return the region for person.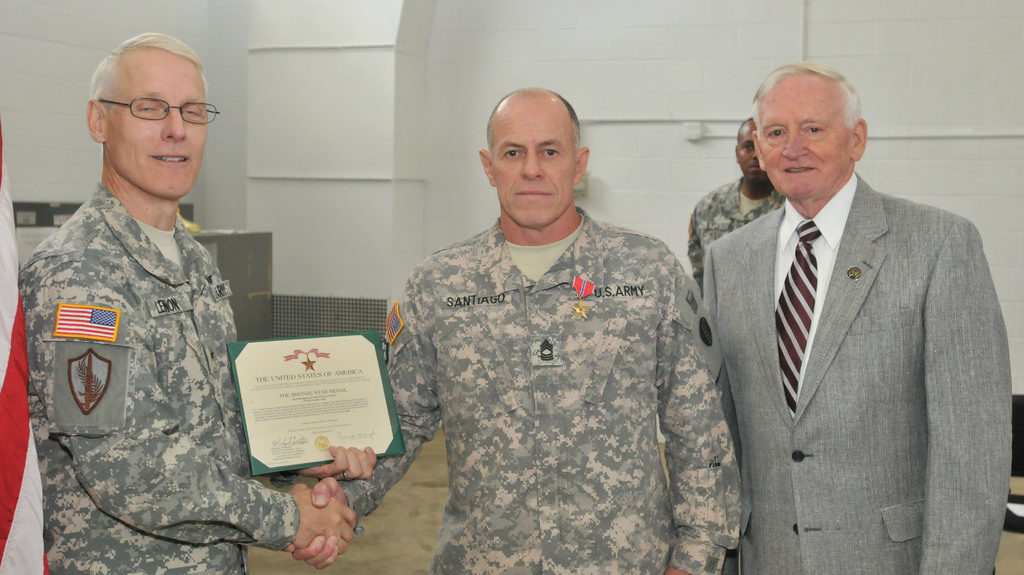
(x1=691, y1=109, x2=787, y2=289).
